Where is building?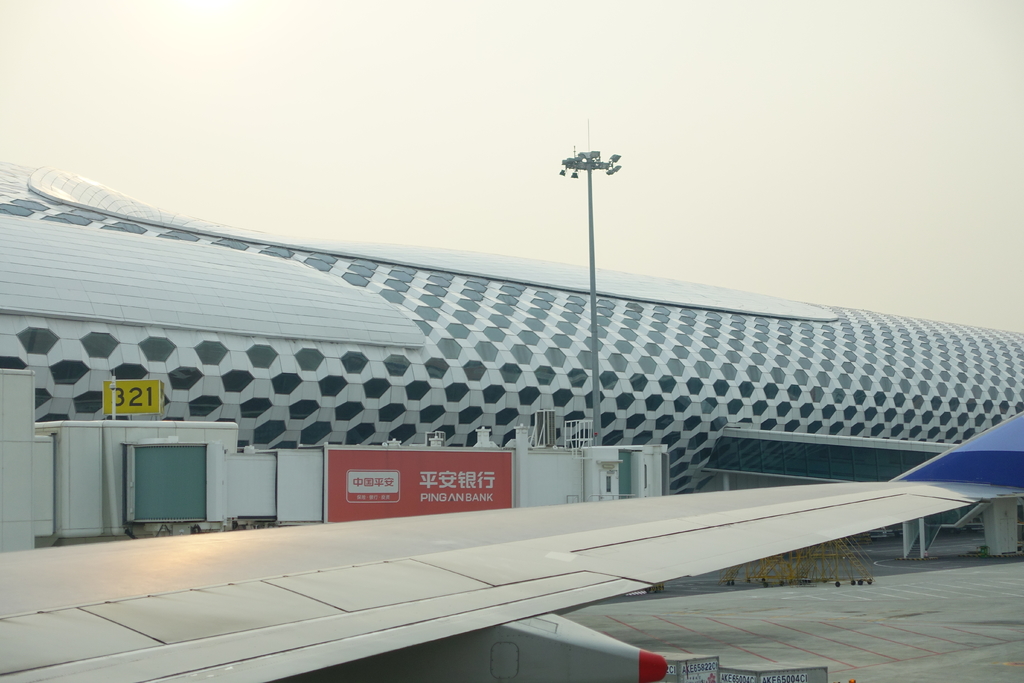
l=0, t=152, r=1023, b=572.
